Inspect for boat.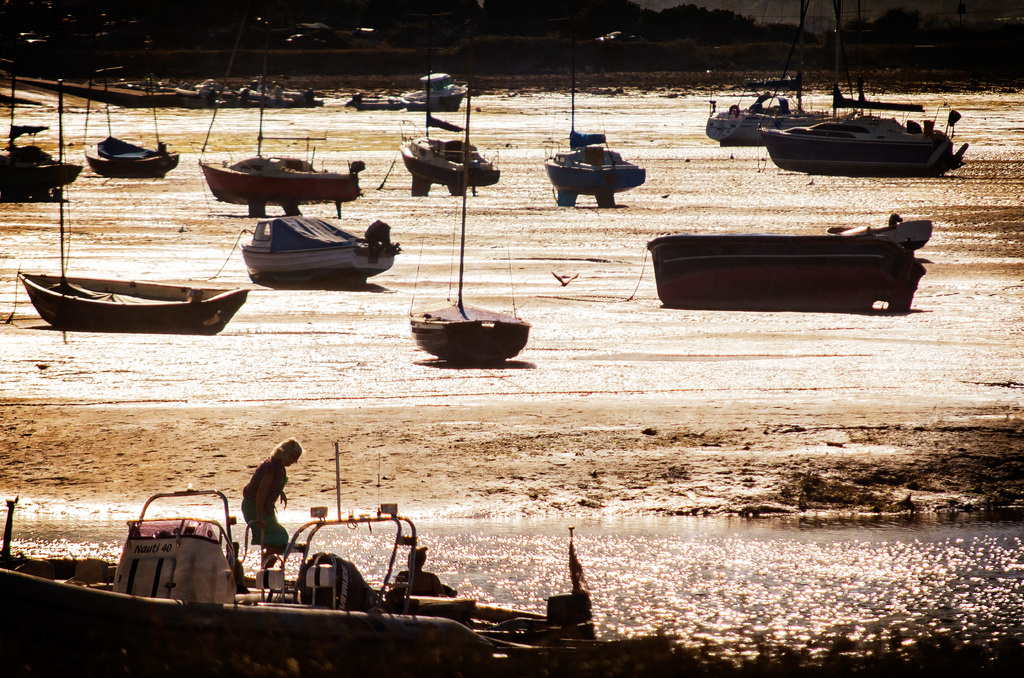
Inspection: {"x1": 15, "y1": 76, "x2": 248, "y2": 338}.
